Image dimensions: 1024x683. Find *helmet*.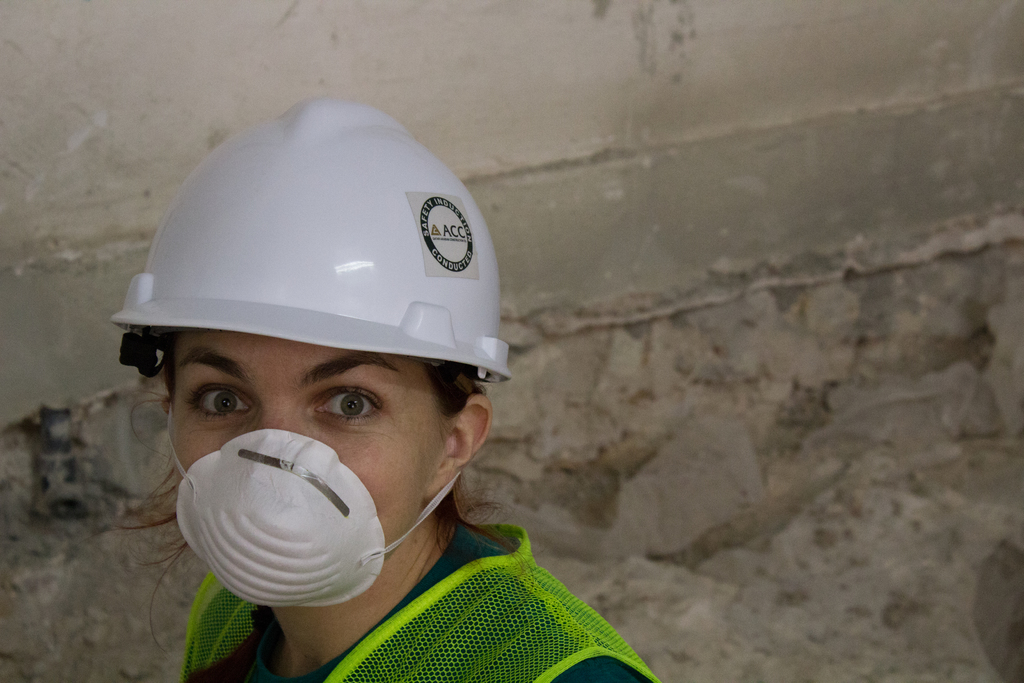
(140, 86, 506, 488).
